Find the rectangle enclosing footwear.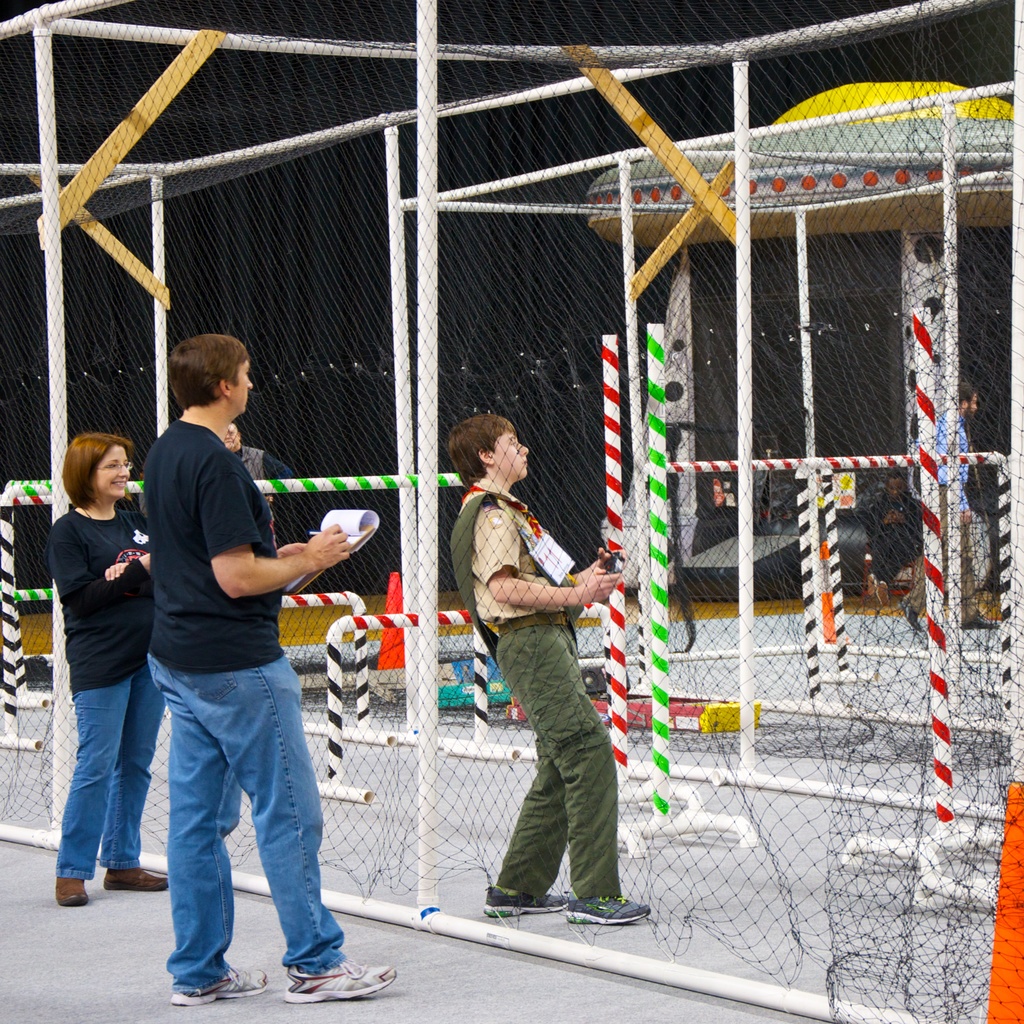
Rect(481, 883, 568, 916).
